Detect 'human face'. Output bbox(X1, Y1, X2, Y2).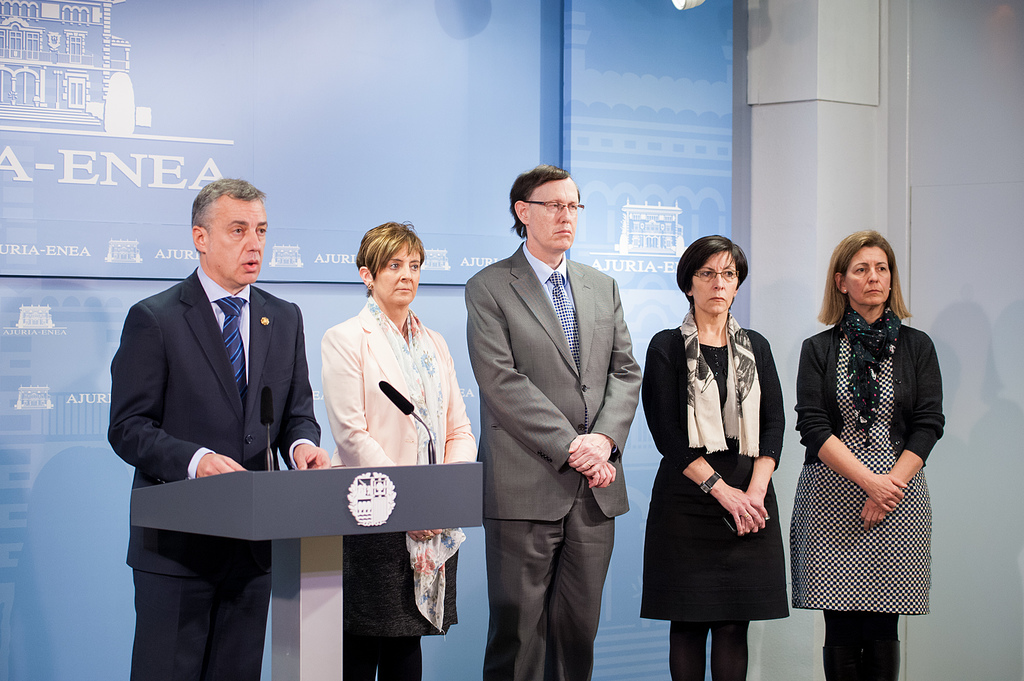
bbox(531, 180, 580, 249).
